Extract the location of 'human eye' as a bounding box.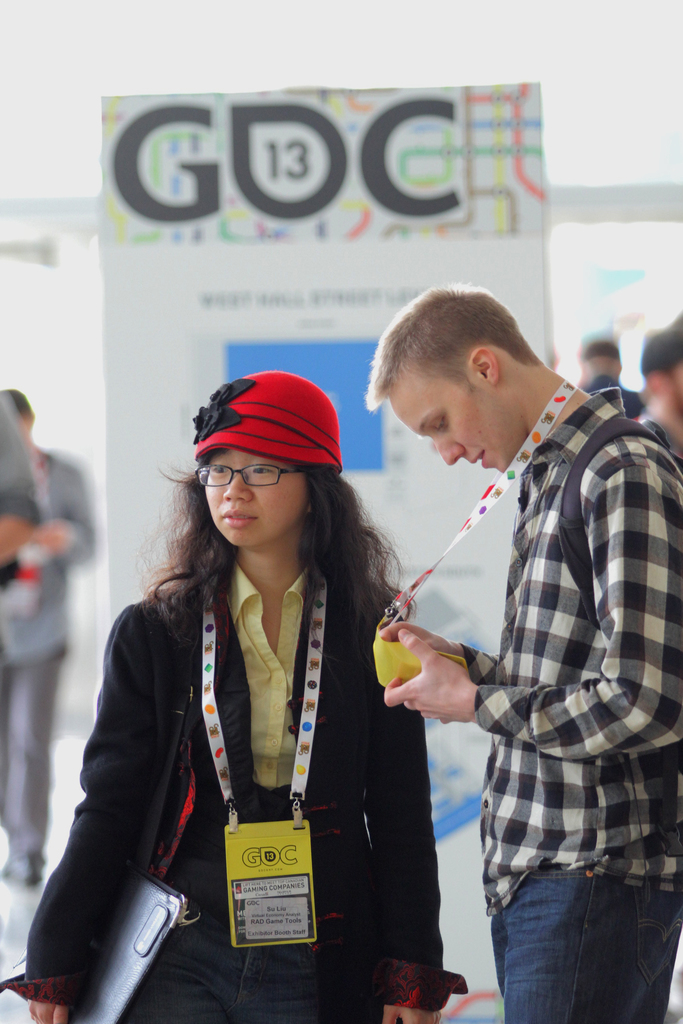
(x1=199, y1=457, x2=227, y2=478).
